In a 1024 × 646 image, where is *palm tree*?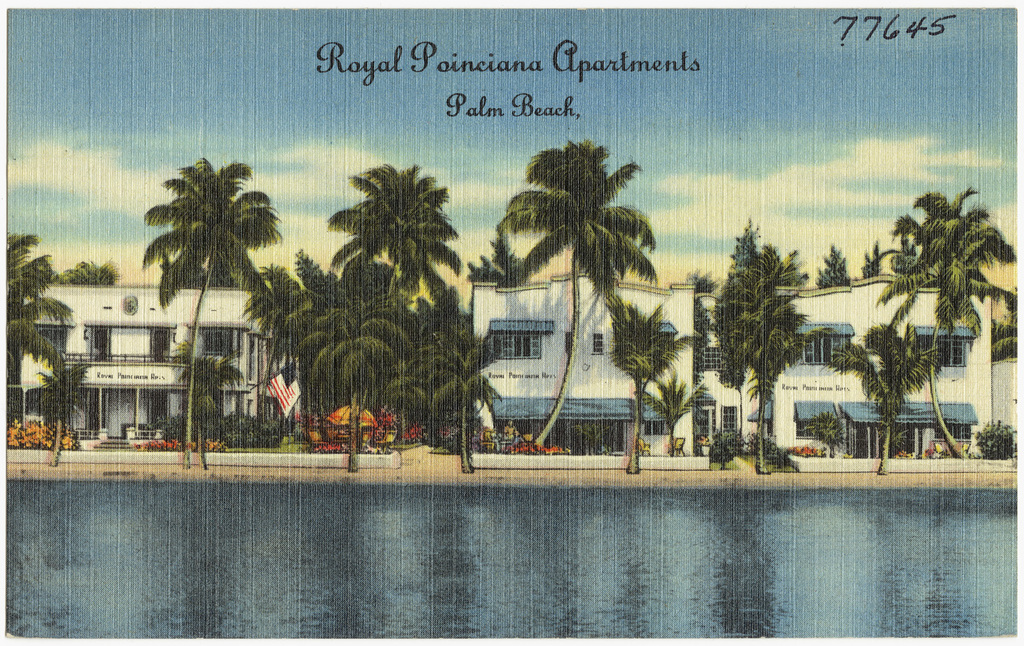
box=[835, 325, 935, 469].
